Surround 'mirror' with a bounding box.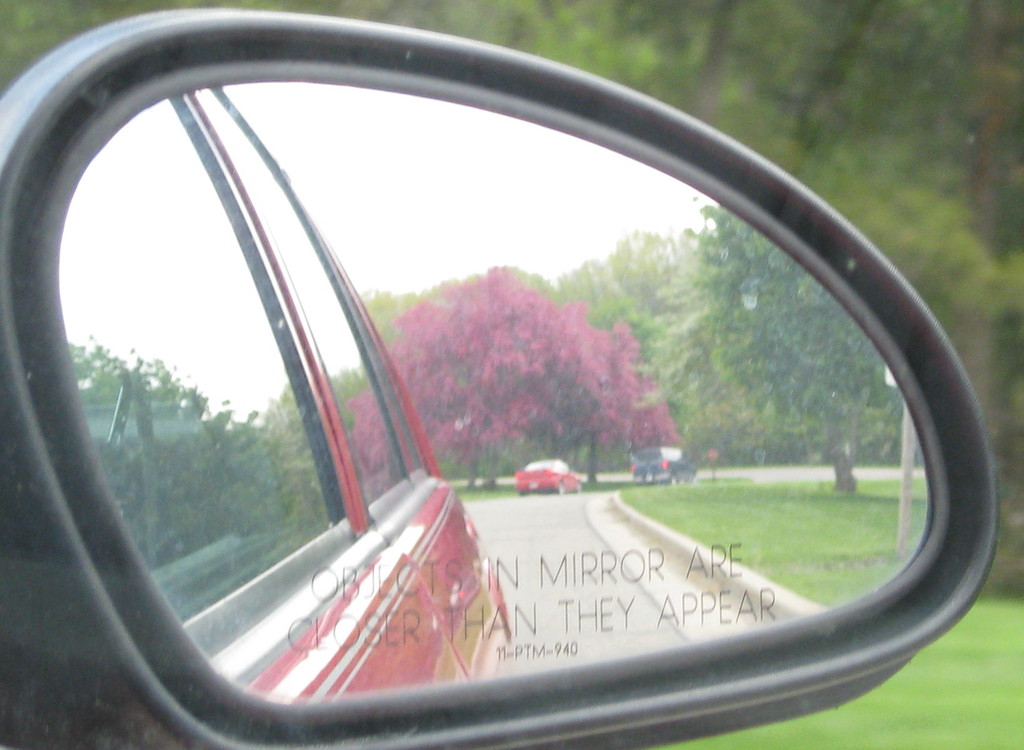
box=[66, 85, 932, 732].
